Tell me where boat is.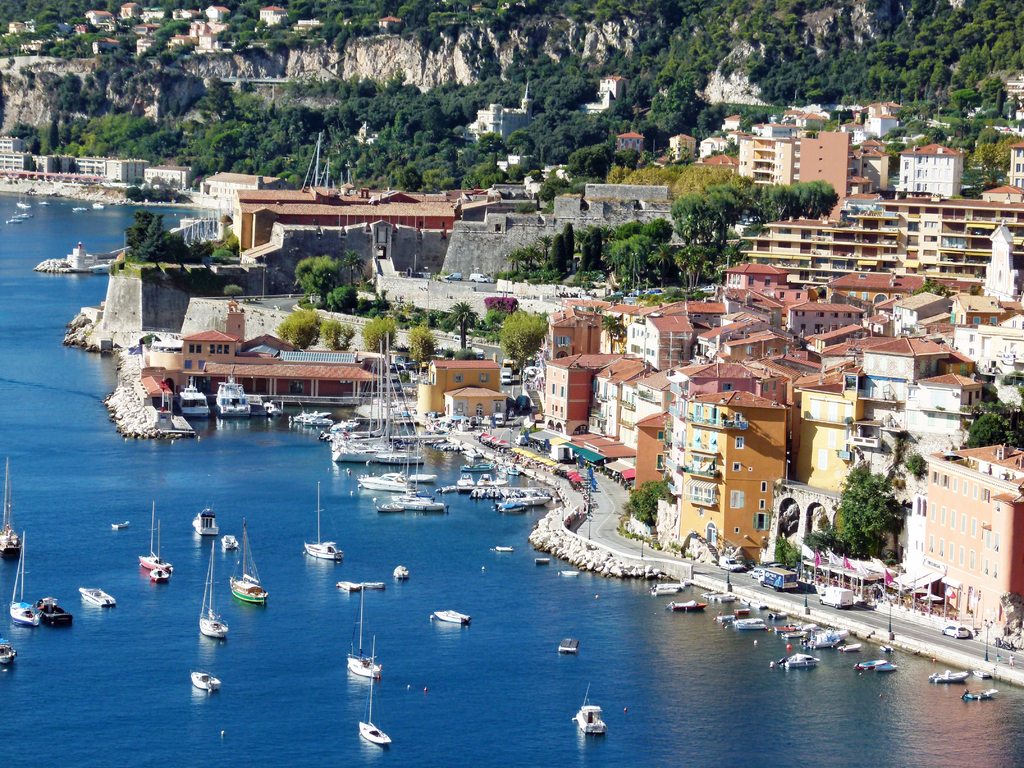
boat is at 355,637,391,744.
